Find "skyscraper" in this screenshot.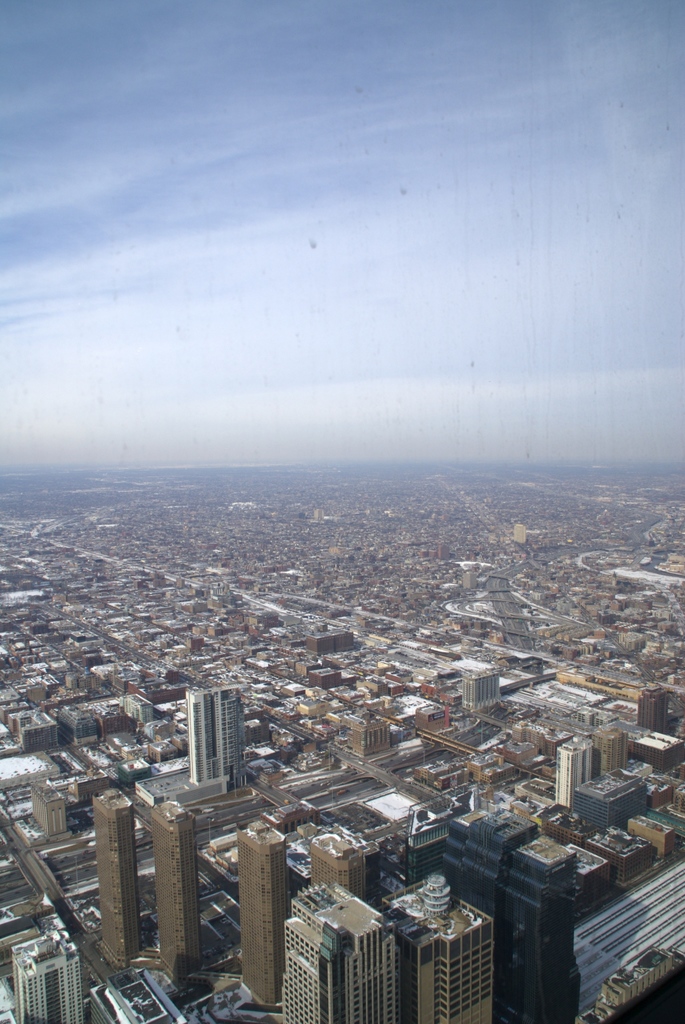
The bounding box for "skyscraper" is box=[179, 669, 256, 785].
